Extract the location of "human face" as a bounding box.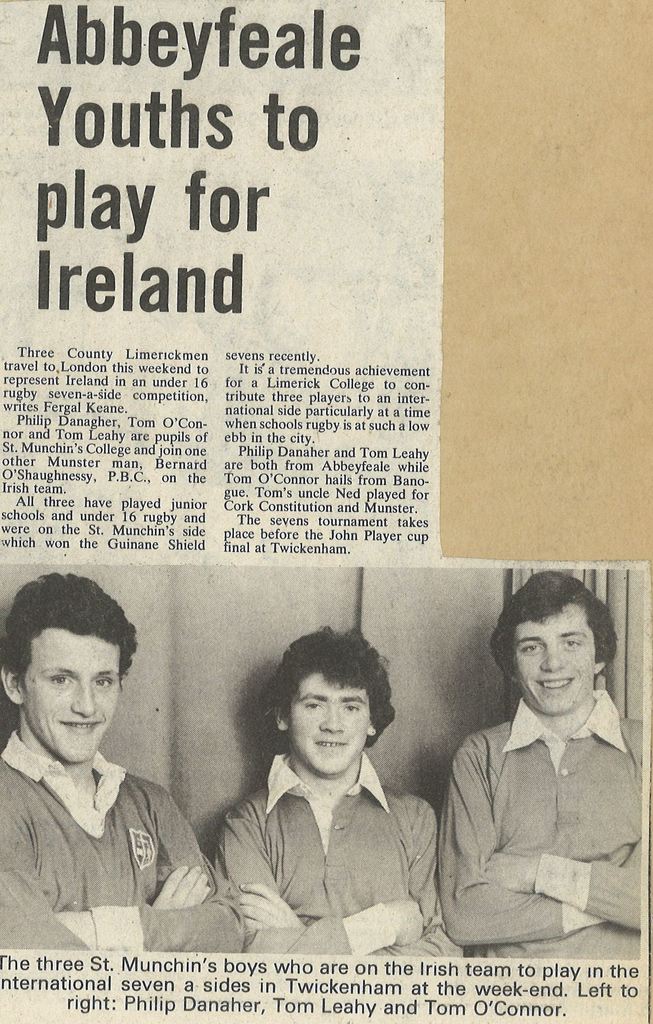
l=517, t=606, r=597, b=712.
